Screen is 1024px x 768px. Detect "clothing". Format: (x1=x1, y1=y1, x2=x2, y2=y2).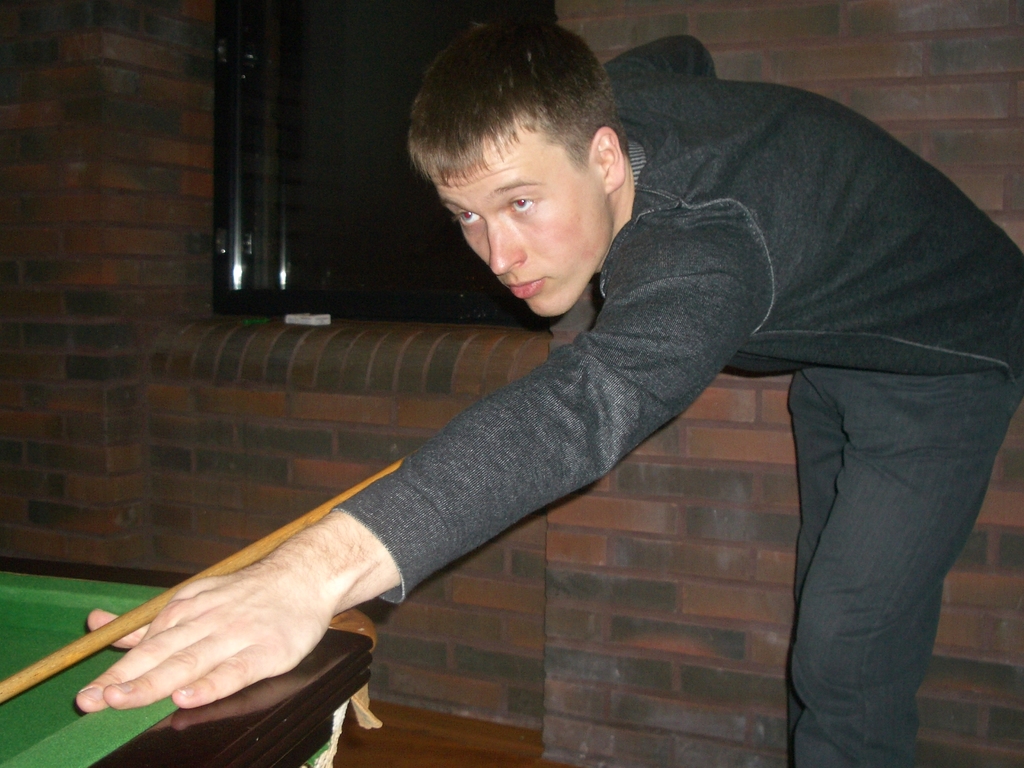
(x1=326, y1=29, x2=1023, y2=767).
